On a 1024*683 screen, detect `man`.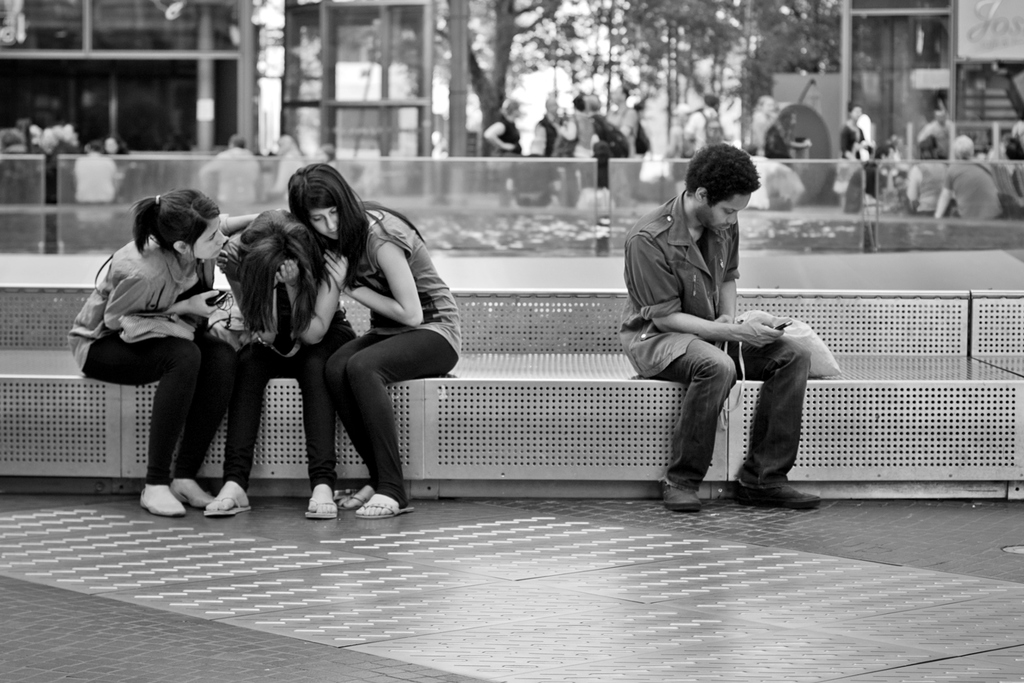
[x1=532, y1=96, x2=563, y2=159].
